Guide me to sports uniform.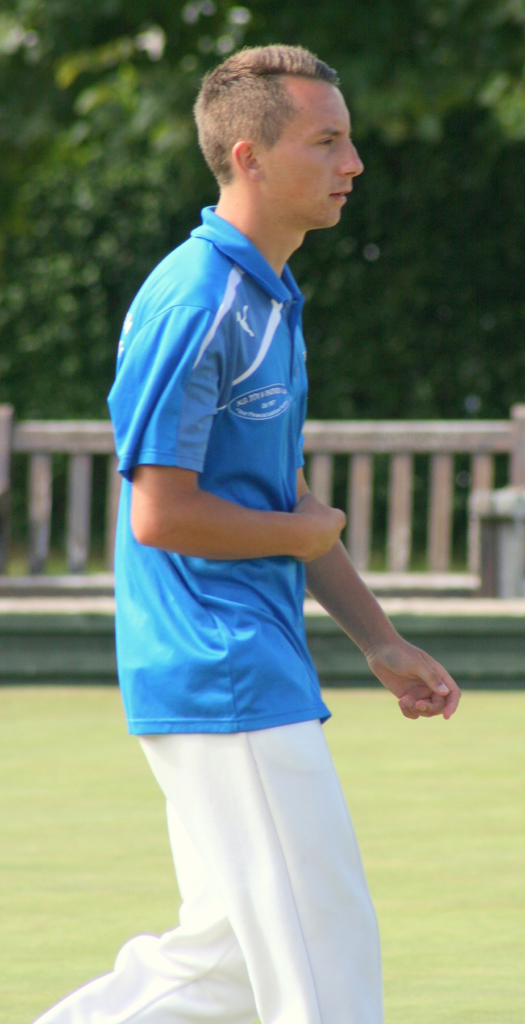
Guidance: [108,196,331,737].
